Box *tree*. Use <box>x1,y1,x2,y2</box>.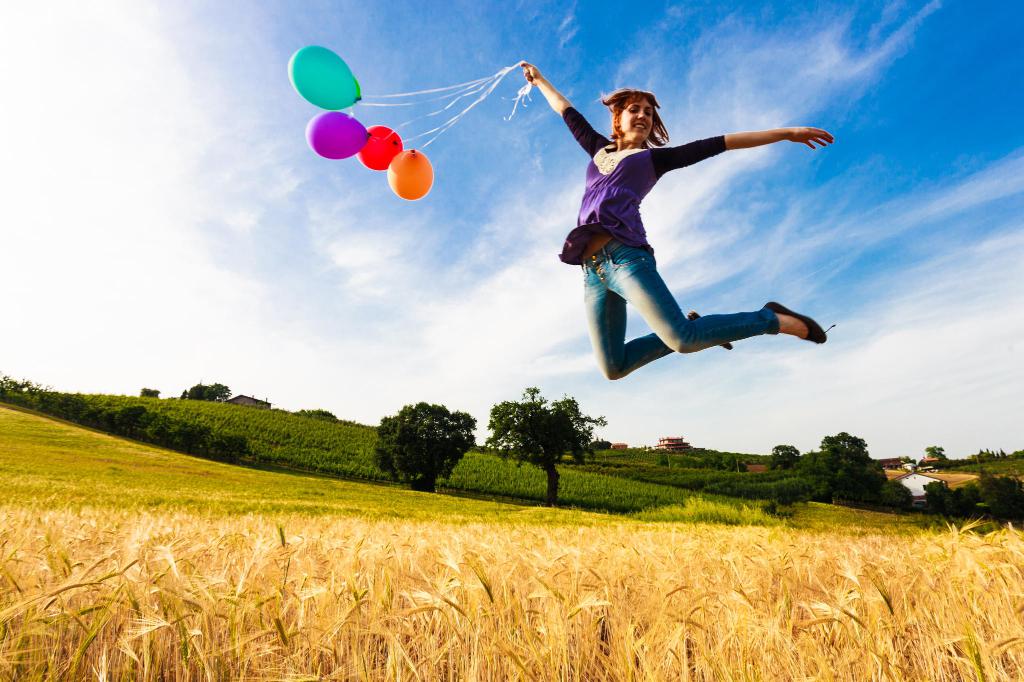
<box>369,391,474,489</box>.
